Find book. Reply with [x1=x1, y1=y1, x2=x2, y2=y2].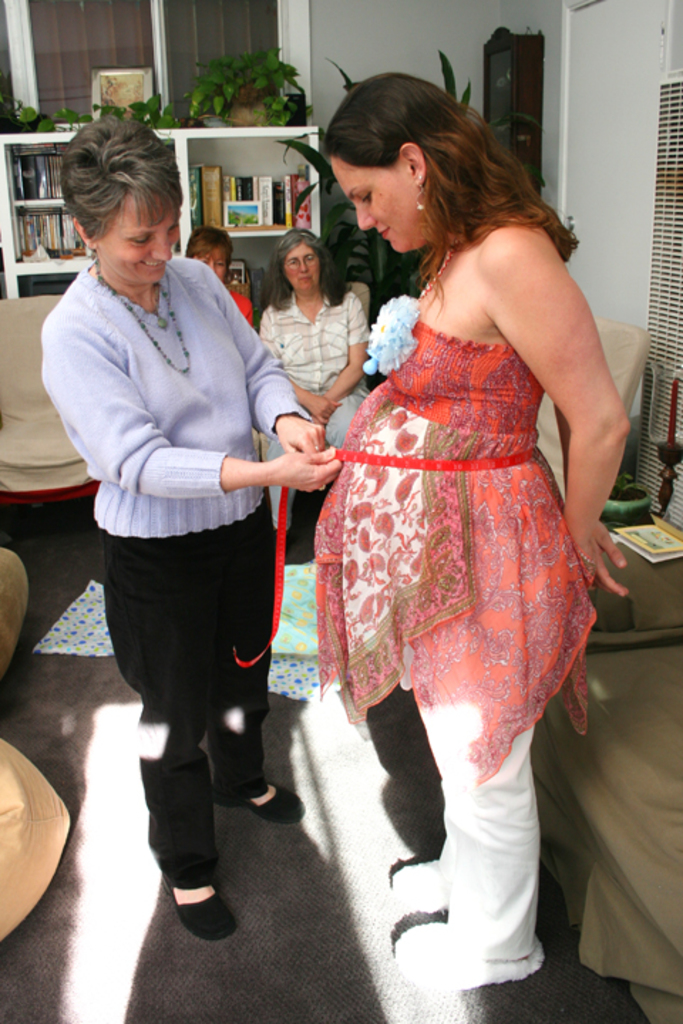
[x1=609, y1=519, x2=682, y2=563].
